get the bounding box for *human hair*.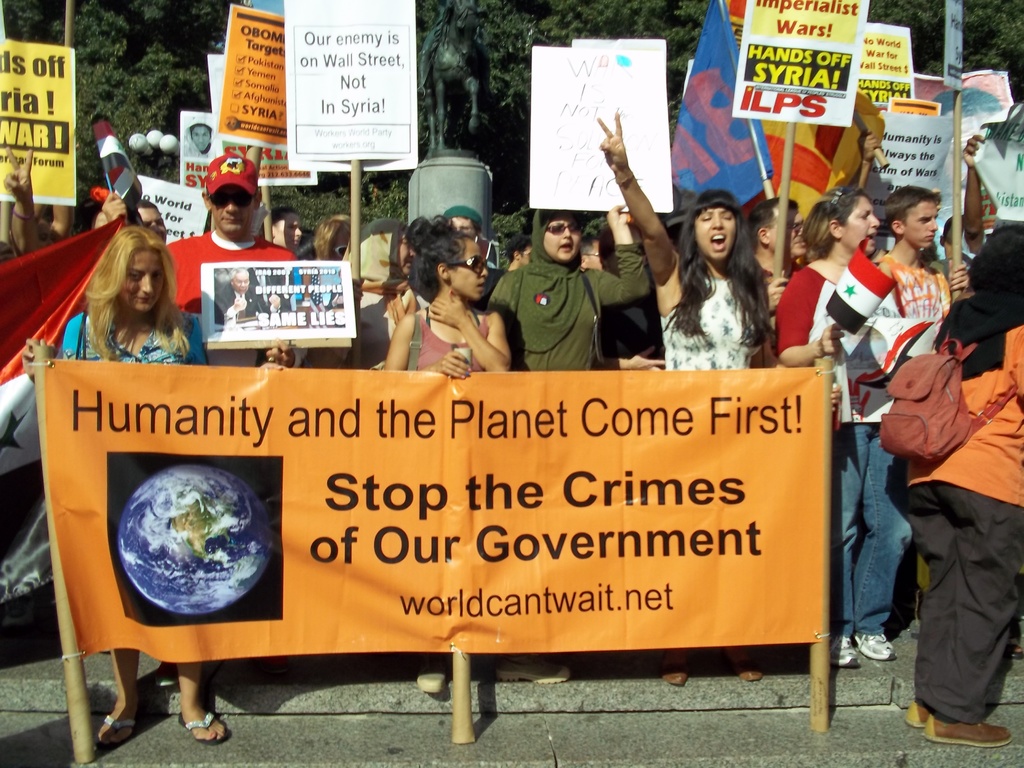
BBox(315, 216, 352, 262).
